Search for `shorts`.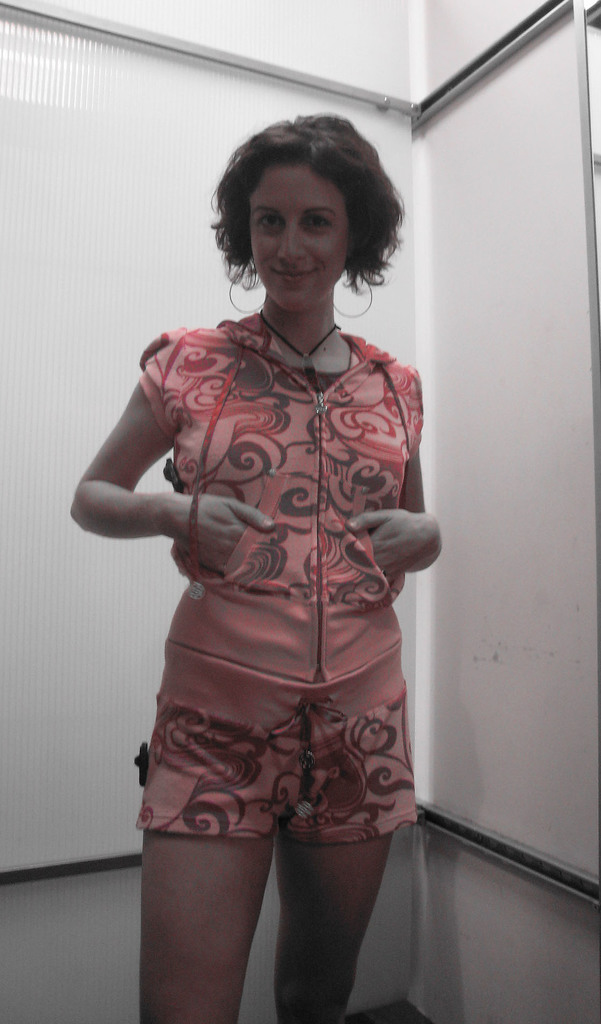
Found at 142:662:427:858.
